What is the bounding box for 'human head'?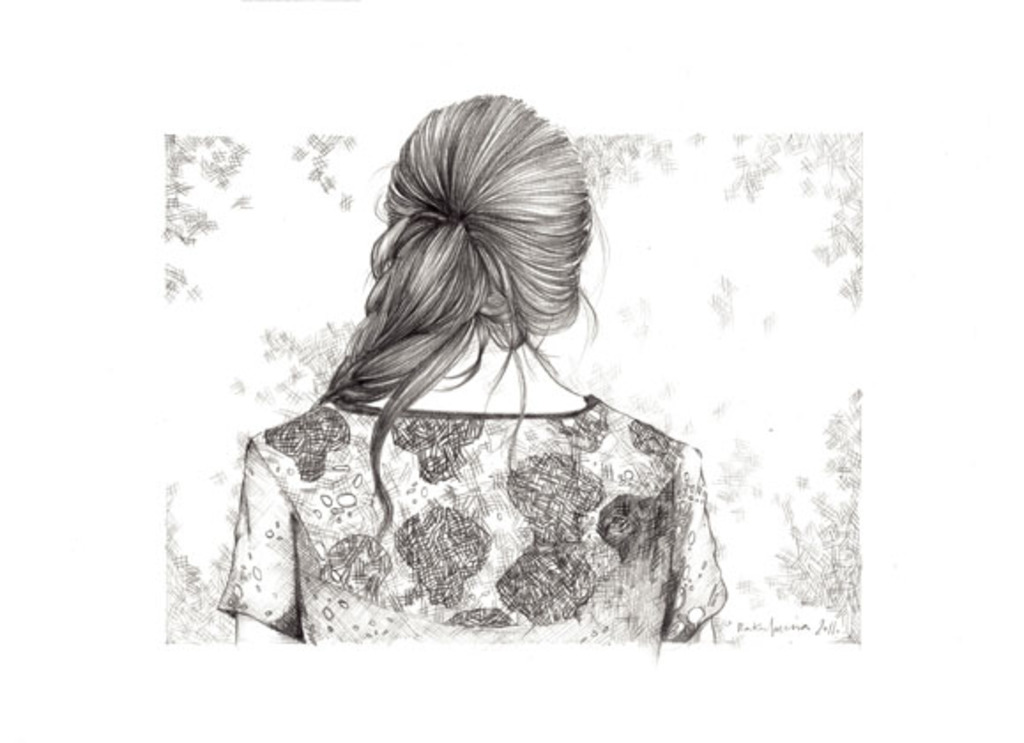
detection(377, 113, 592, 387).
